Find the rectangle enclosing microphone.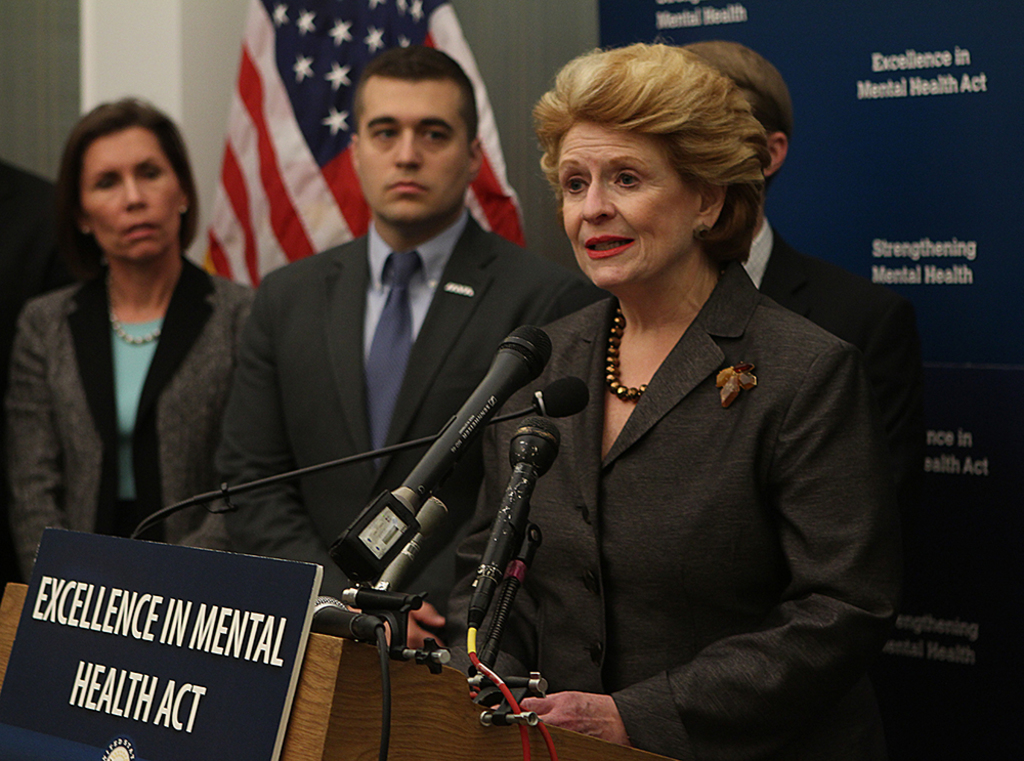
Rect(329, 322, 554, 583).
